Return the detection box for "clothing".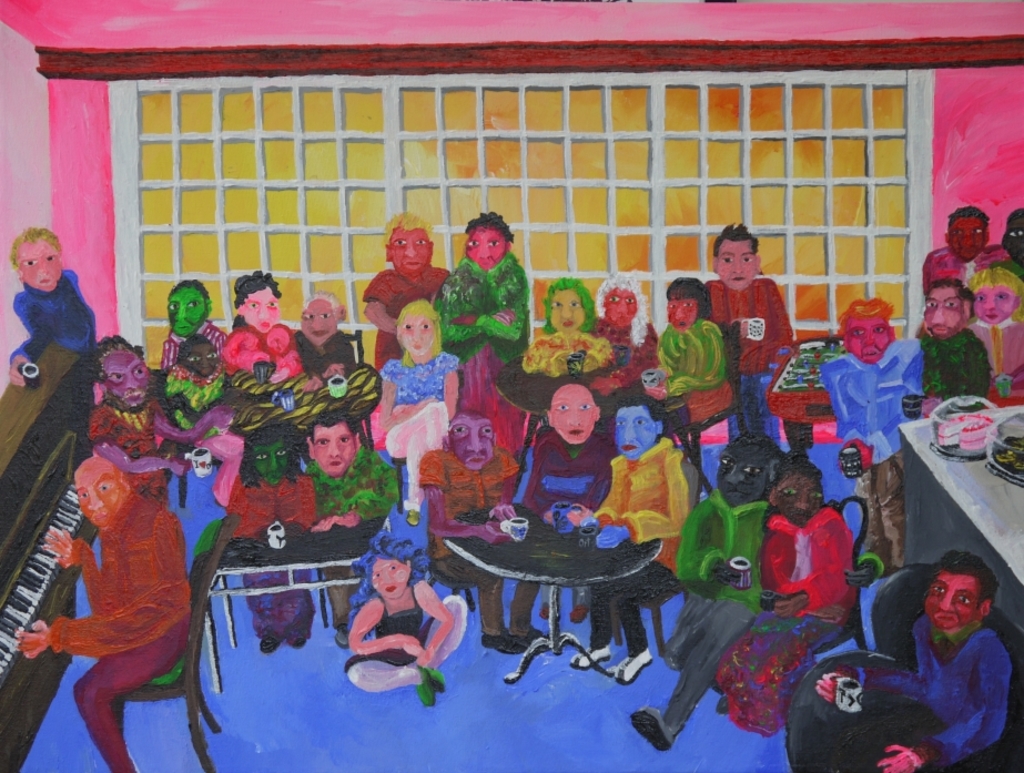
left=919, top=326, right=996, bottom=405.
